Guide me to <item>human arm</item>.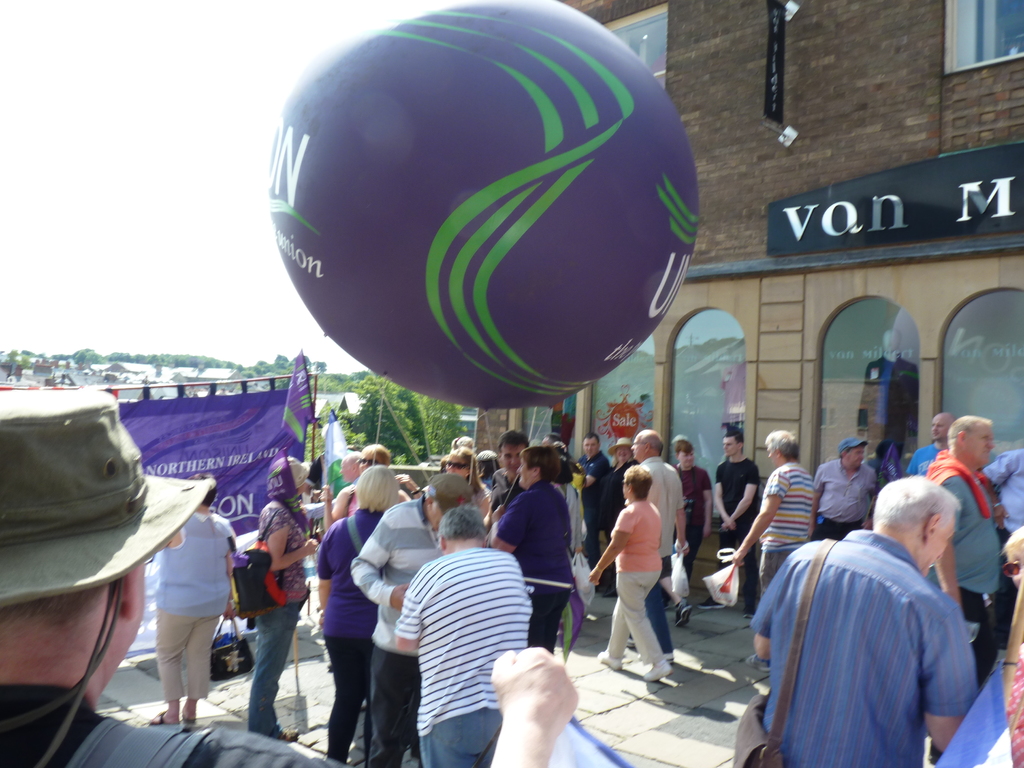
Guidance: region(396, 471, 430, 500).
